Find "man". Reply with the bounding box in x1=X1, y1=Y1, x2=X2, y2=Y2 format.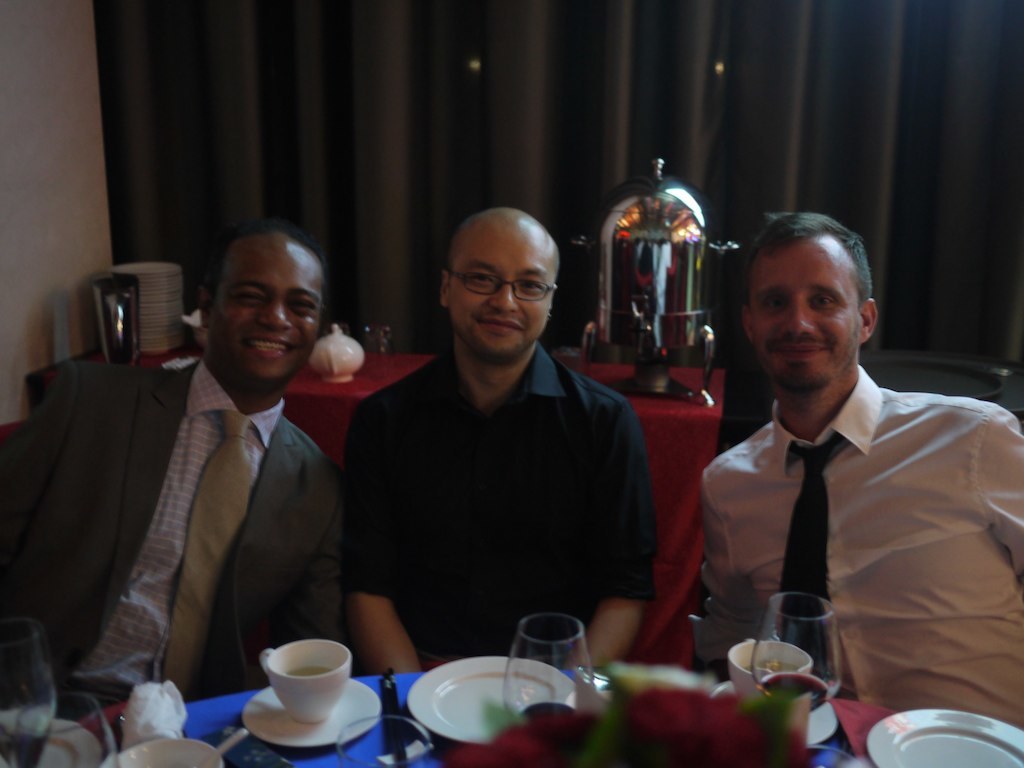
x1=0, y1=238, x2=334, y2=707.
